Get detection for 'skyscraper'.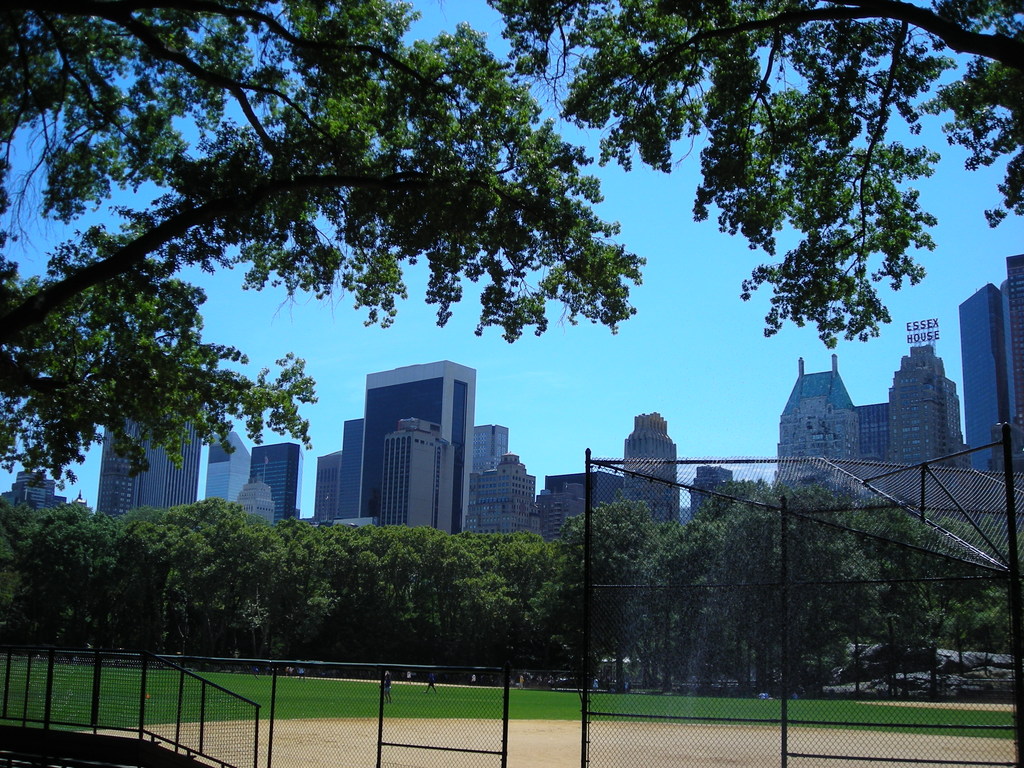
Detection: x1=1009 y1=257 x2=1023 y2=395.
